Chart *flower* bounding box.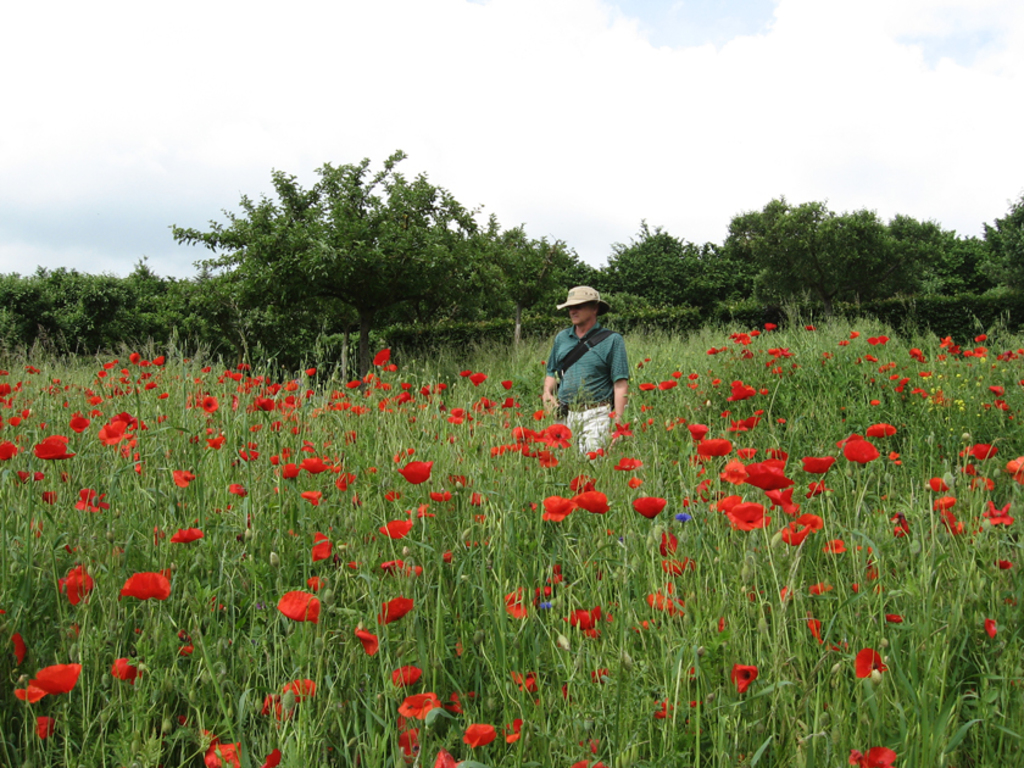
Charted: rect(965, 443, 998, 456).
